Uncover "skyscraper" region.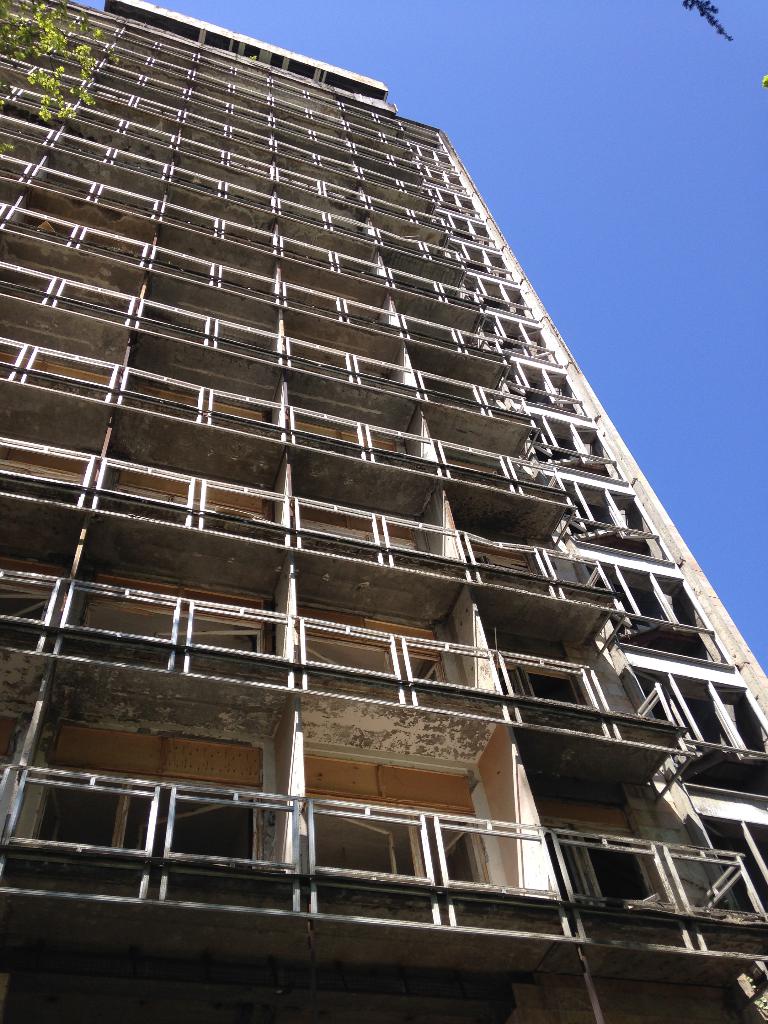
Uncovered: select_region(0, 0, 764, 1023).
